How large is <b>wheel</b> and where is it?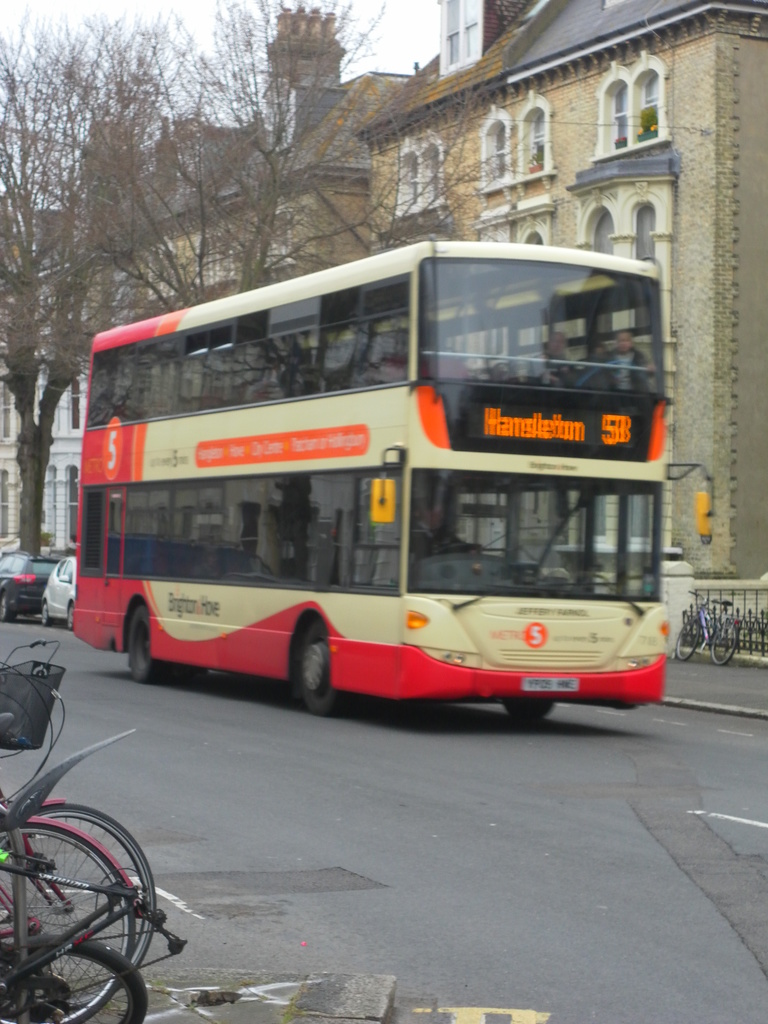
Bounding box: 37:602:51:623.
